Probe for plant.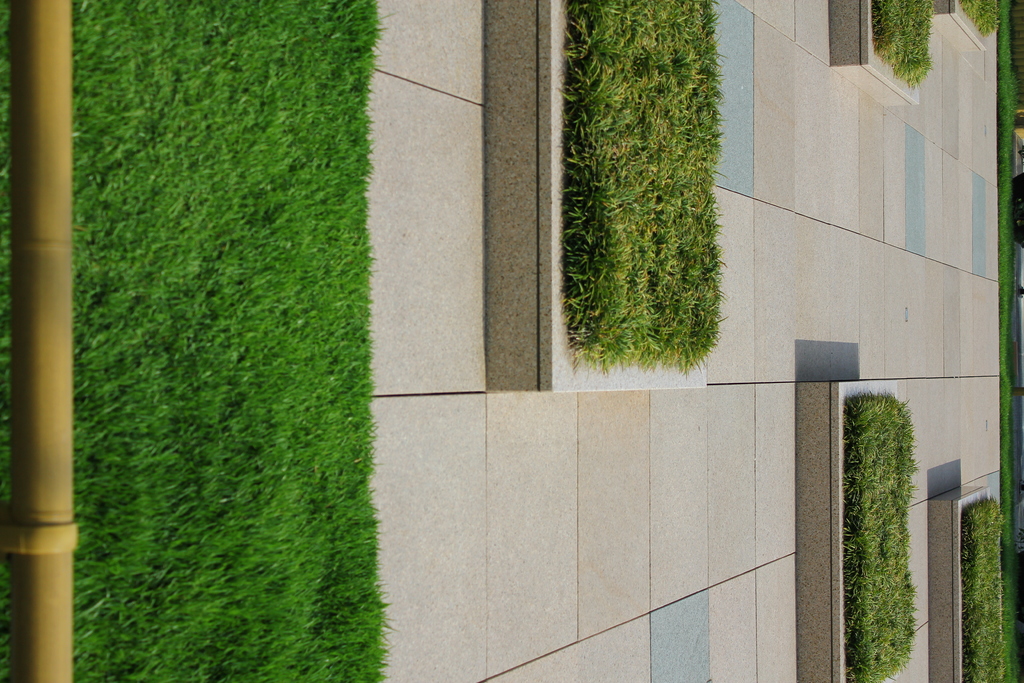
Probe result: [0,0,404,682].
